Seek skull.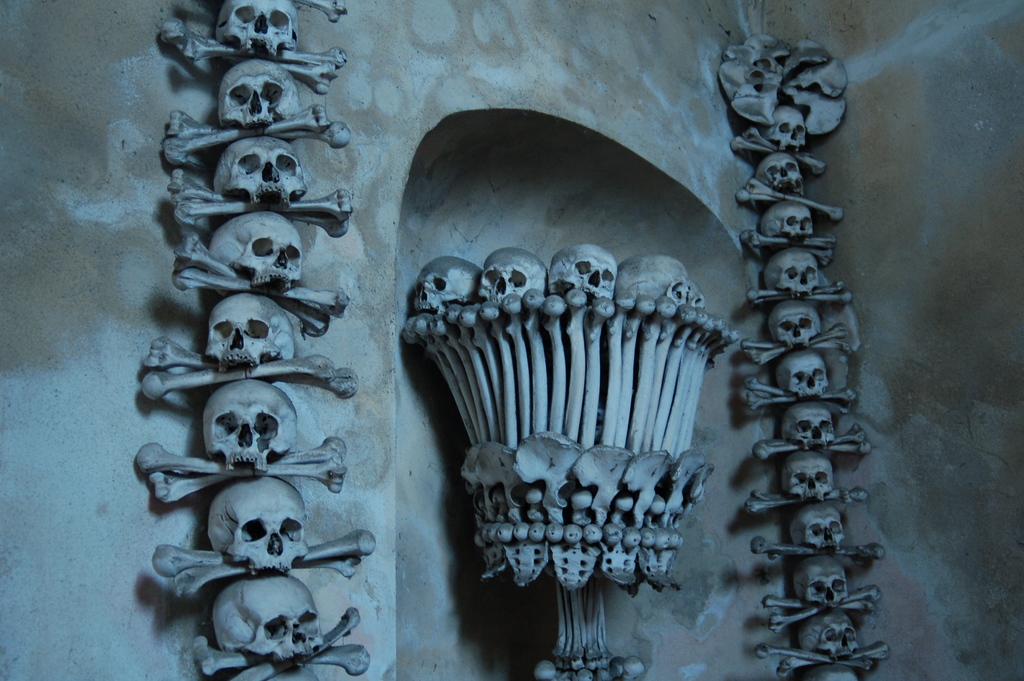
<box>762,250,820,296</box>.
